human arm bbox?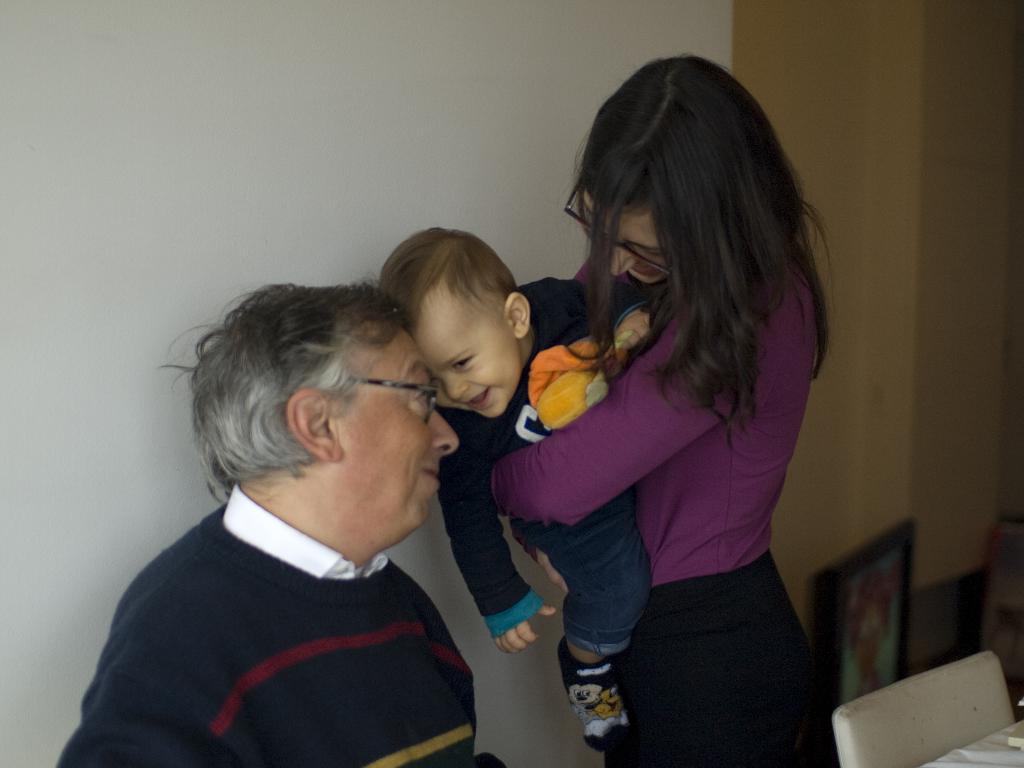
(492,743,505,767)
